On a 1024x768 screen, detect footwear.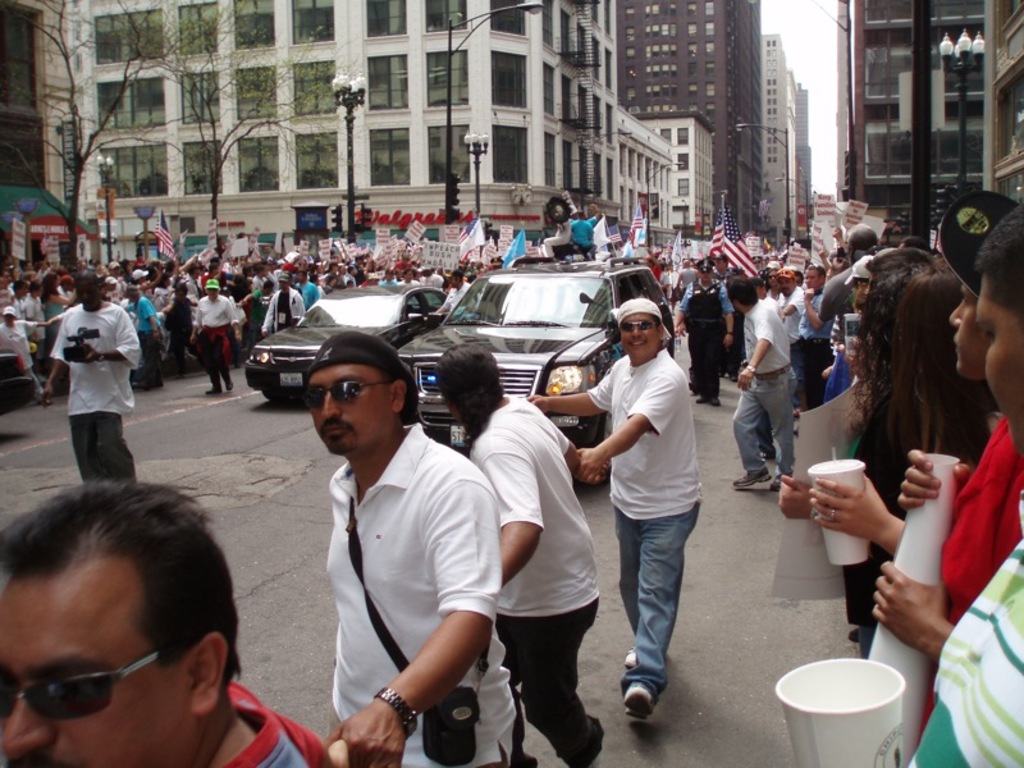
[x1=730, y1=461, x2=769, y2=484].
